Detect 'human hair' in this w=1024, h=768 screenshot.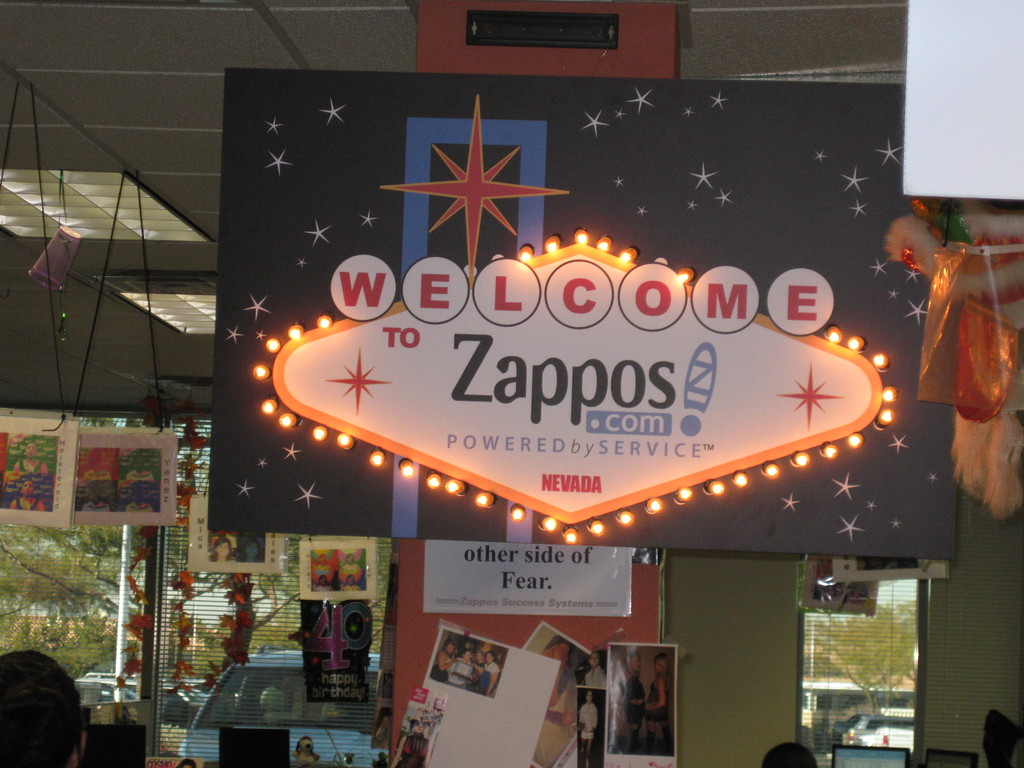
Detection: 8,657,76,766.
